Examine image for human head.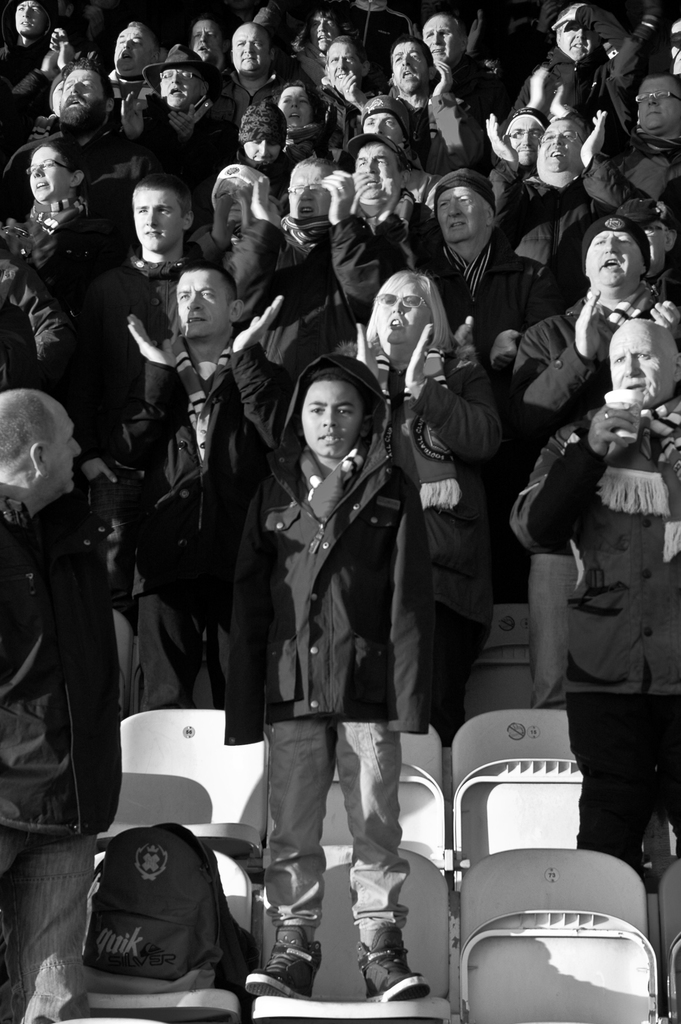
Examination result: Rect(0, 386, 84, 505).
